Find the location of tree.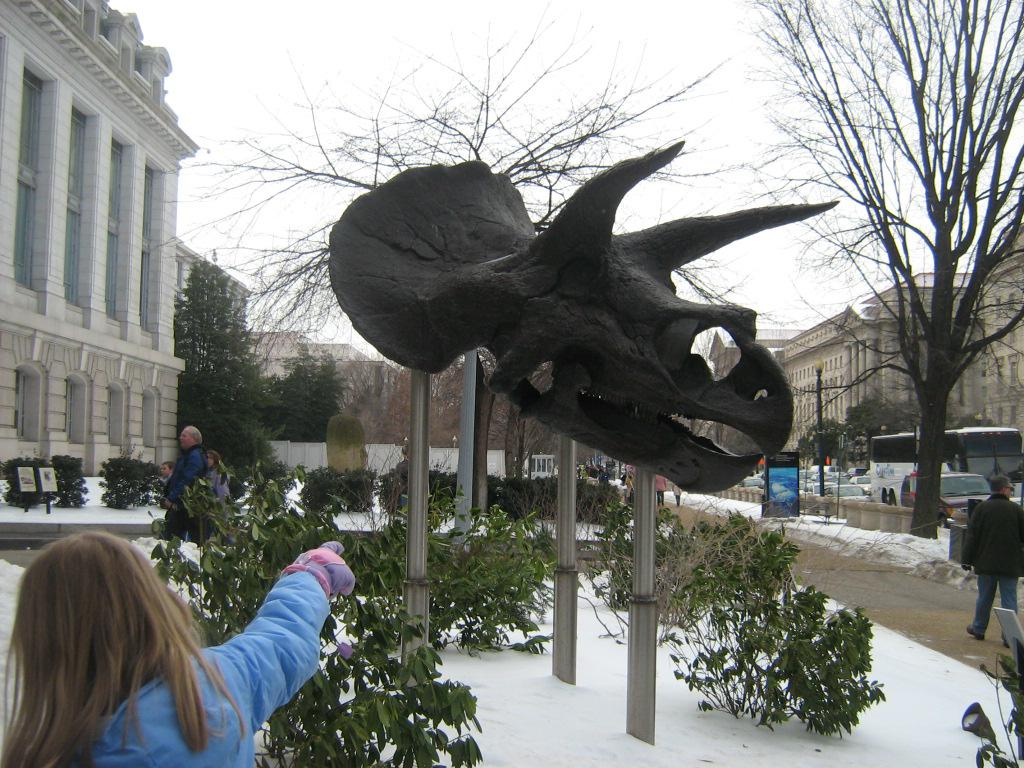
Location: [x1=834, y1=393, x2=910, y2=465].
